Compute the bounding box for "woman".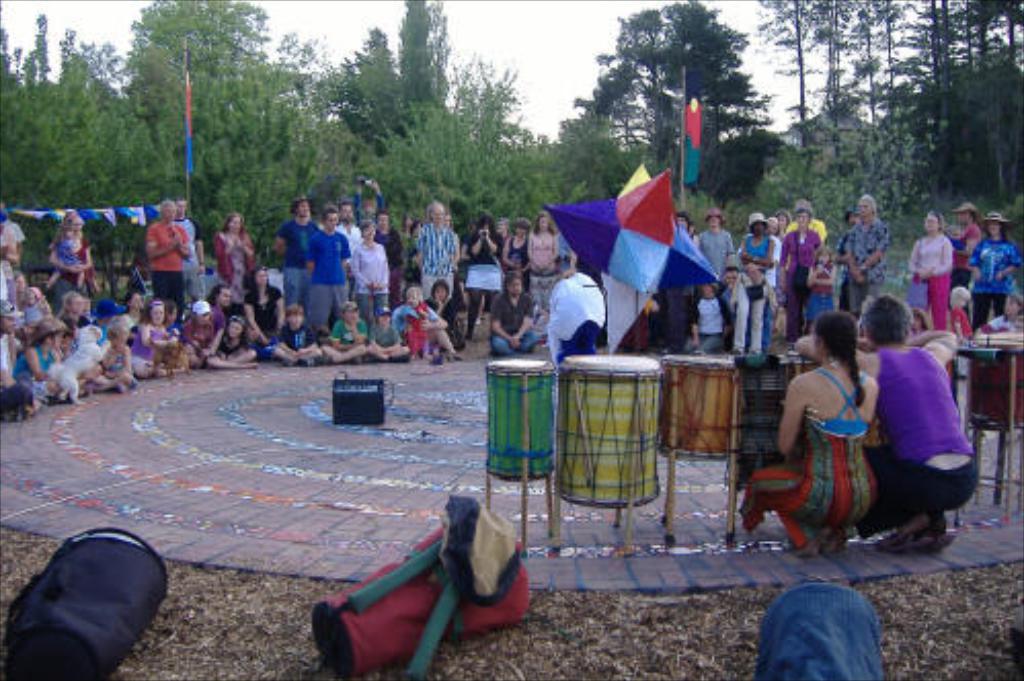
region(129, 299, 181, 382).
